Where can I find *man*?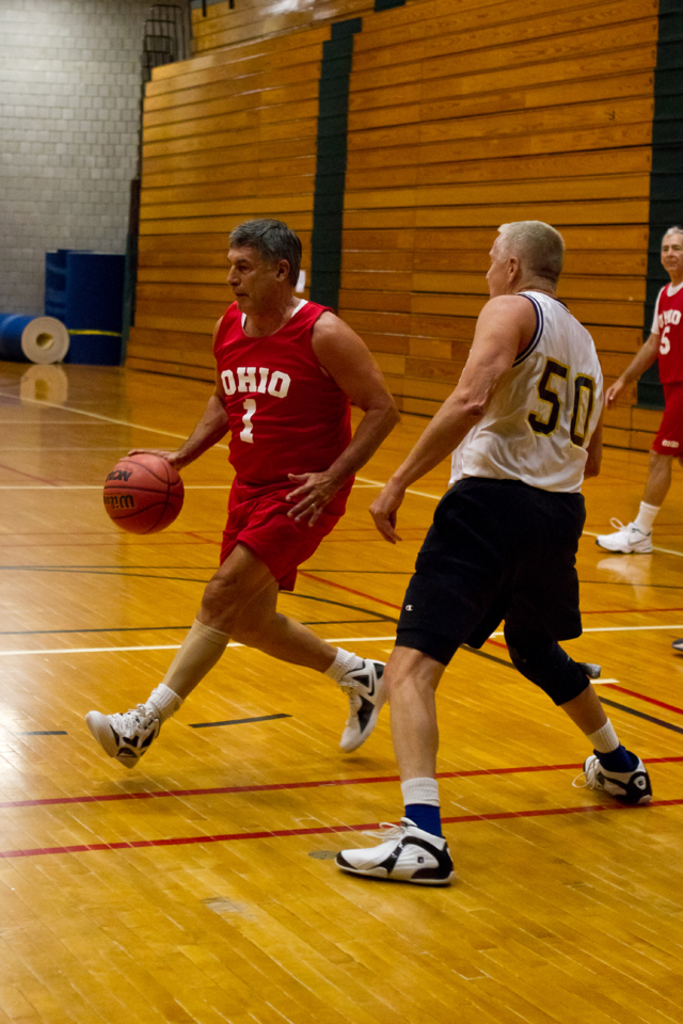
You can find it at x1=124 y1=210 x2=400 y2=778.
